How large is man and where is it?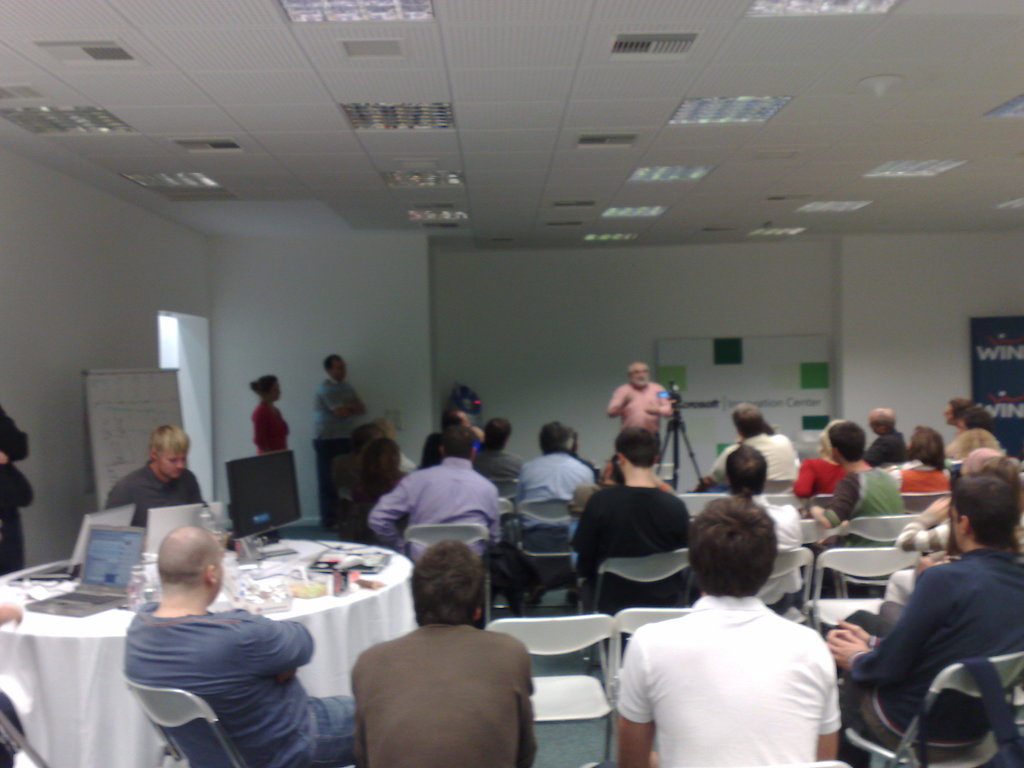
Bounding box: (123, 524, 356, 767).
